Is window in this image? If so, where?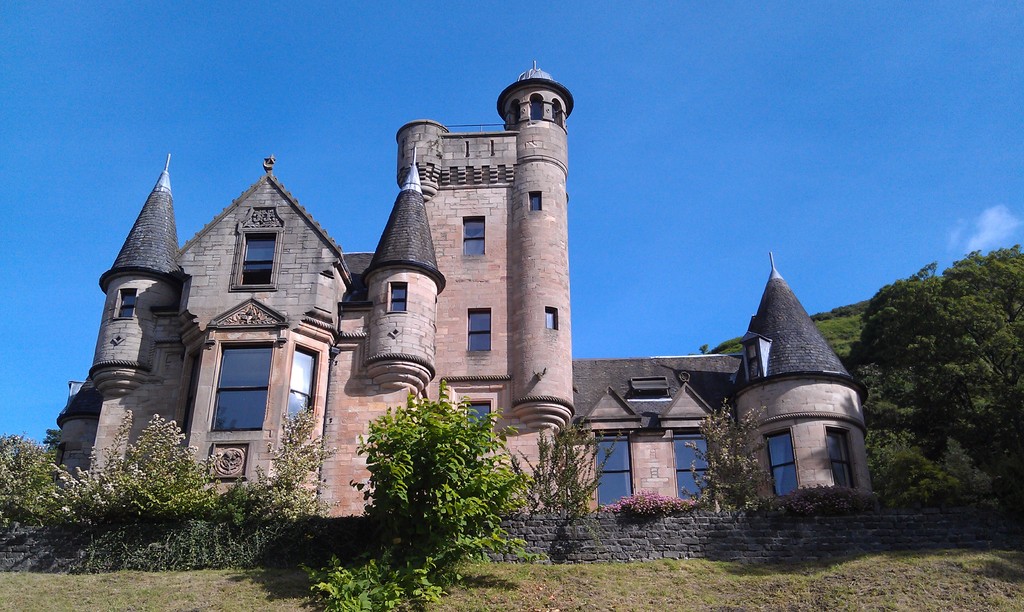
Yes, at [left=285, top=350, right=321, bottom=421].
